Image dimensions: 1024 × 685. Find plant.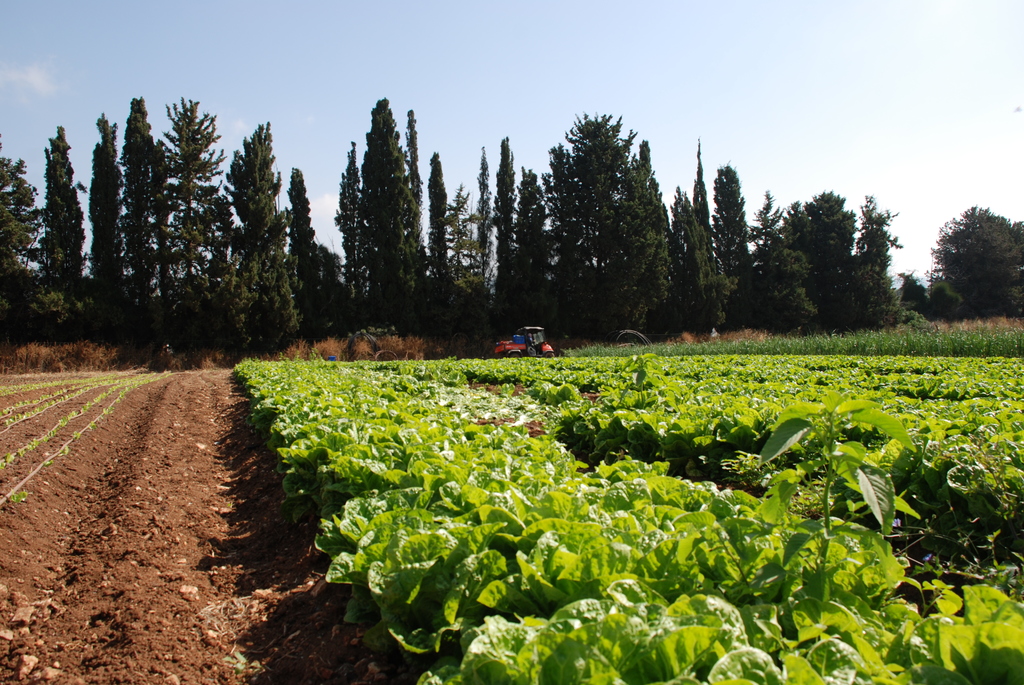
545,322,787,352.
